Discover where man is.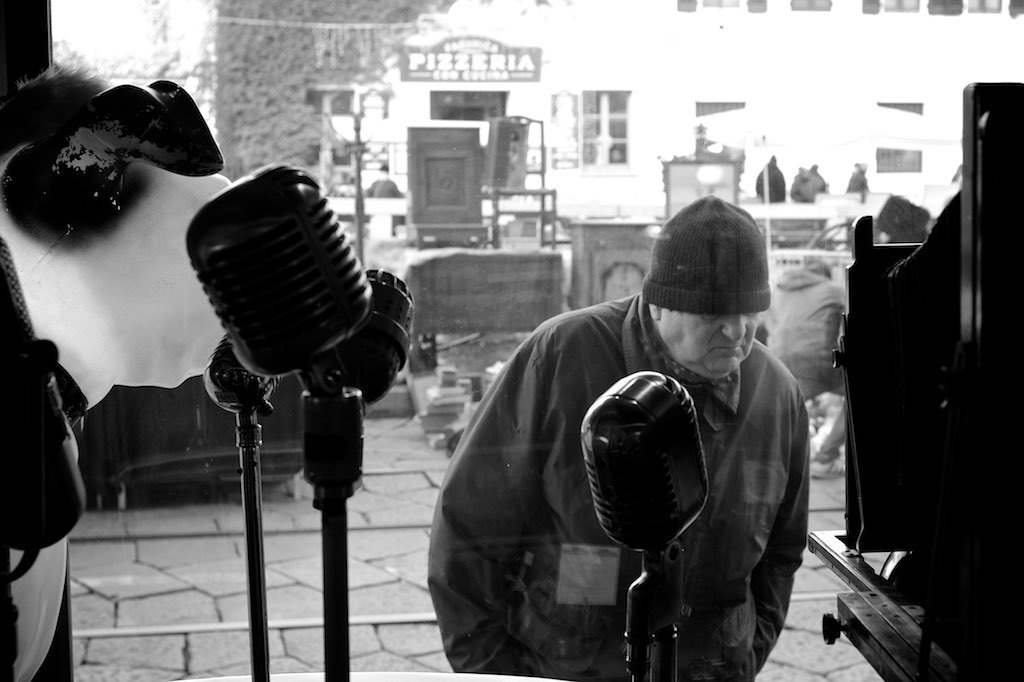
Discovered at Rect(799, 167, 828, 211).
